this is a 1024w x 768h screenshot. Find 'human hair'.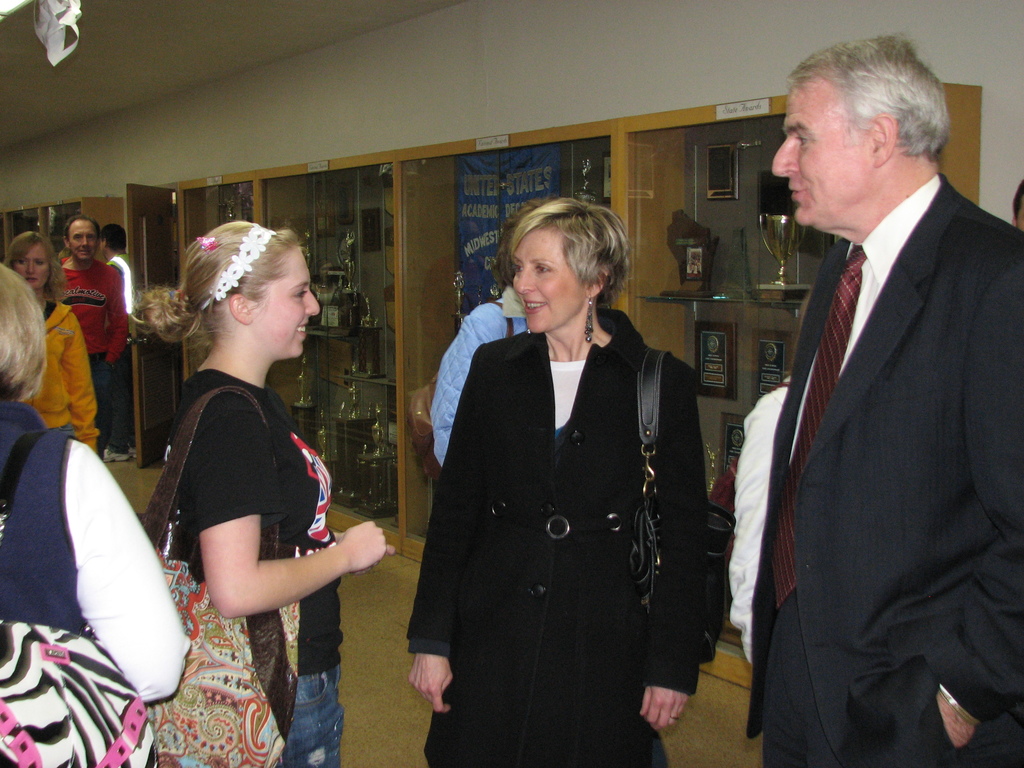
Bounding box: [x1=0, y1=268, x2=42, y2=400].
